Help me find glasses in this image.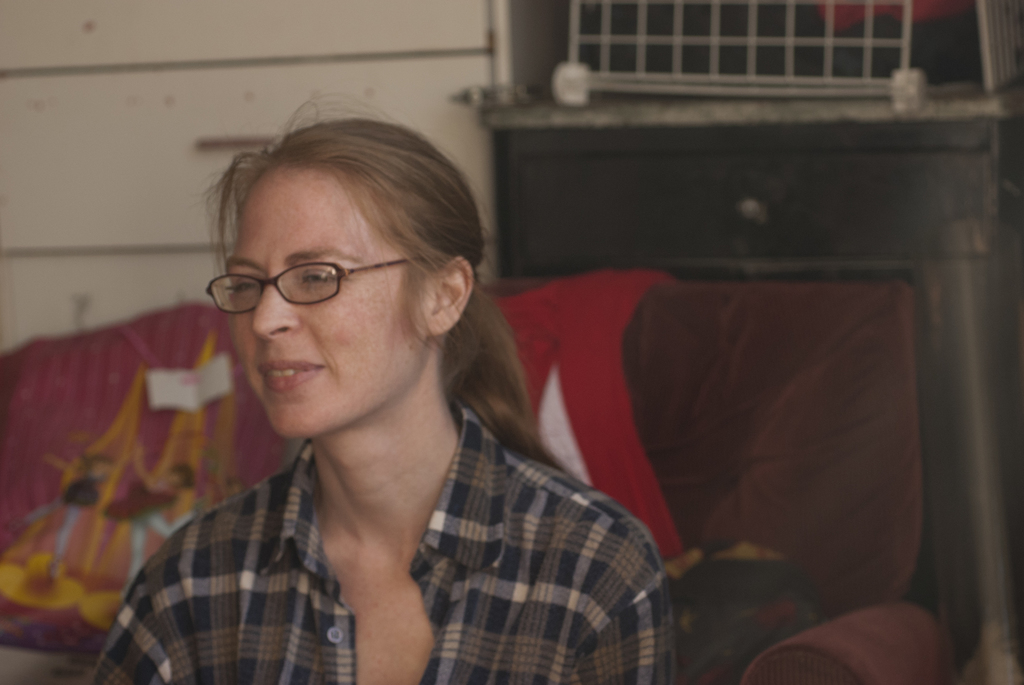
Found it: (left=204, top=248, right=442, bottom=310).
